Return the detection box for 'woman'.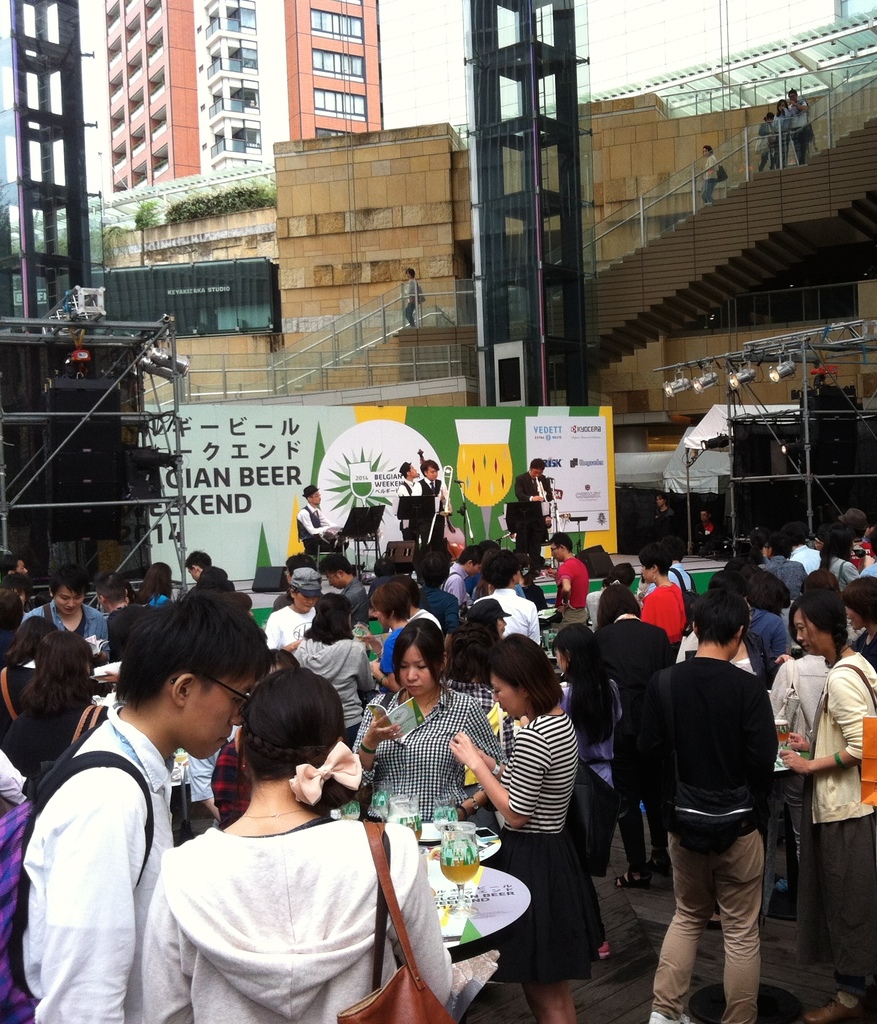
(left=264, top=567, right=319, bottom=665).
